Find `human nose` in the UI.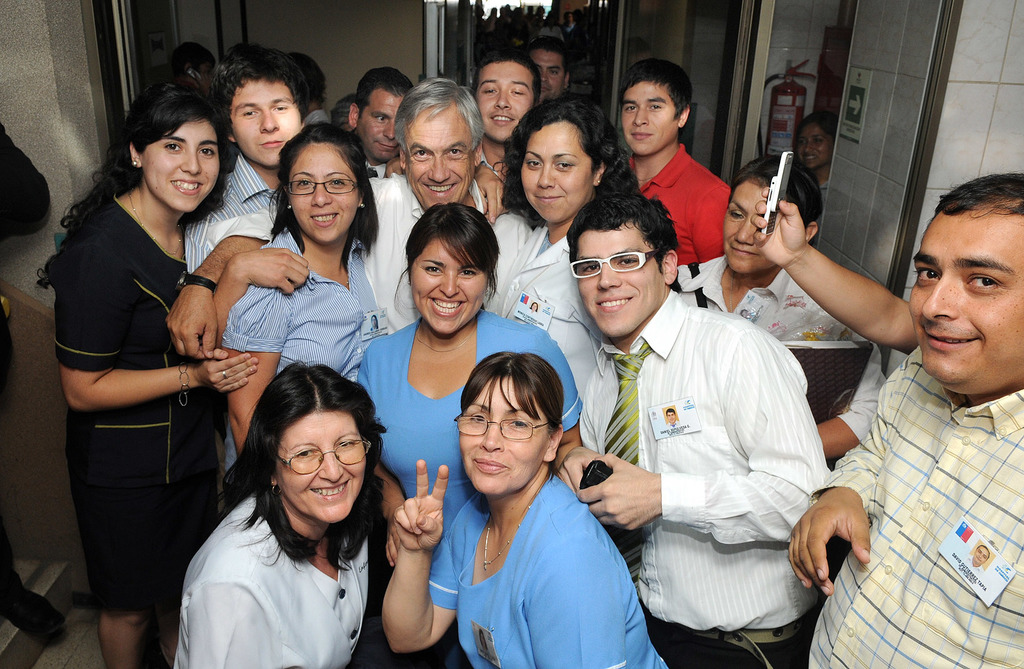
UI element at {"left": 381, "top": 117, "right": 396, "bottom": 141}.
